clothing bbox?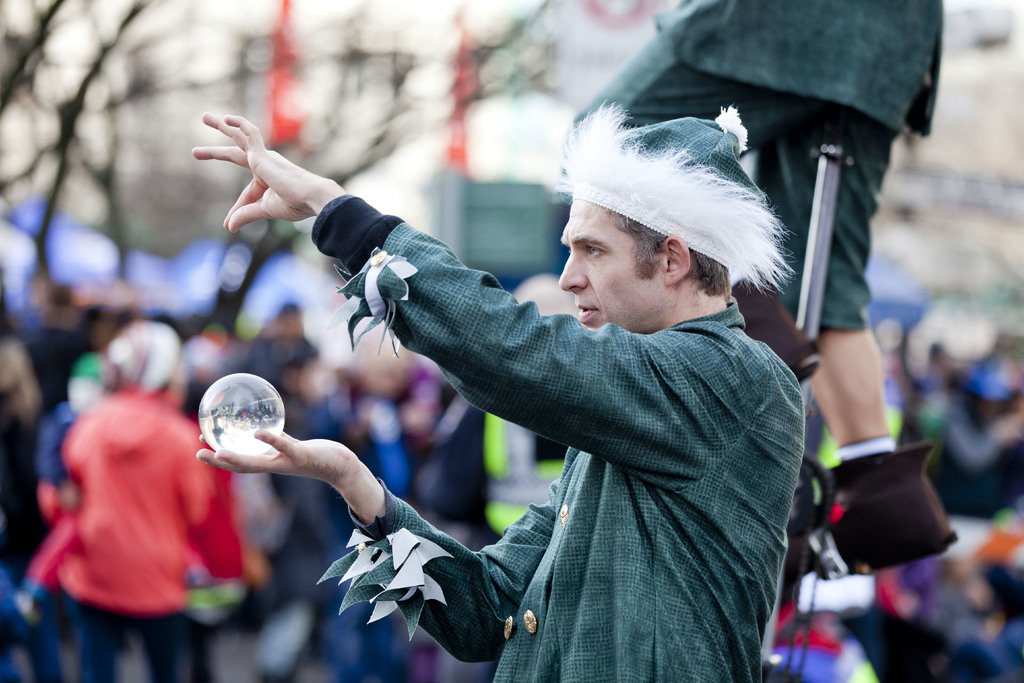
bbox(19, 519, 69, 598)
